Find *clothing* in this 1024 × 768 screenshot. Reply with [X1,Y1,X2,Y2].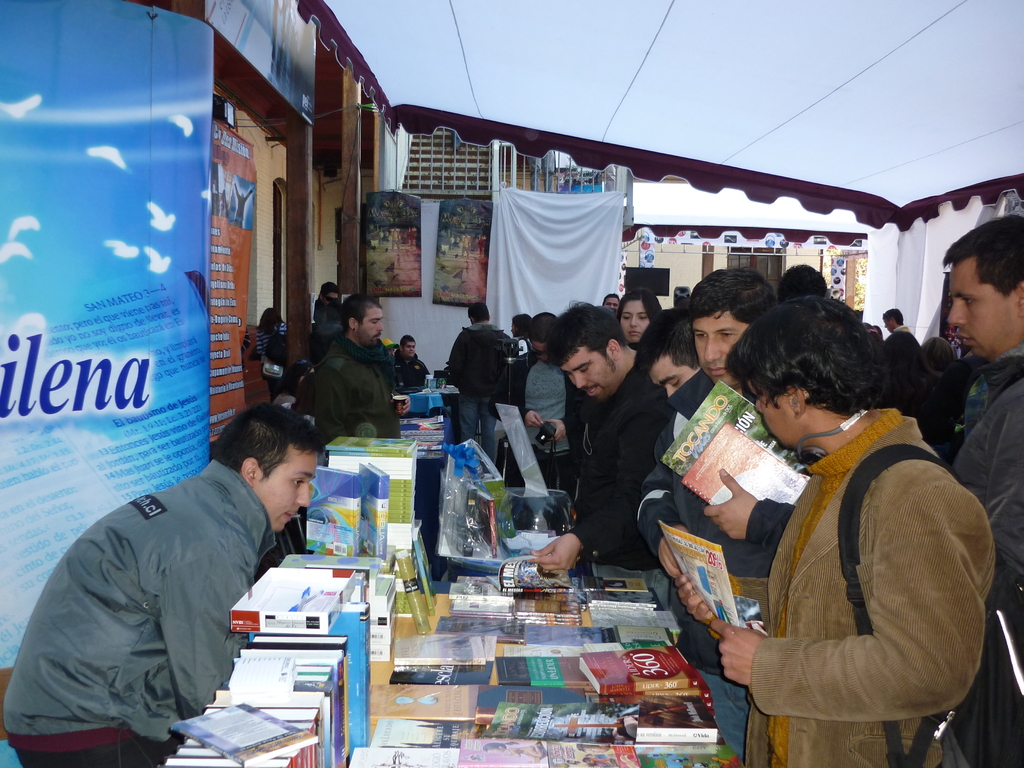
[447,320,511,460].
